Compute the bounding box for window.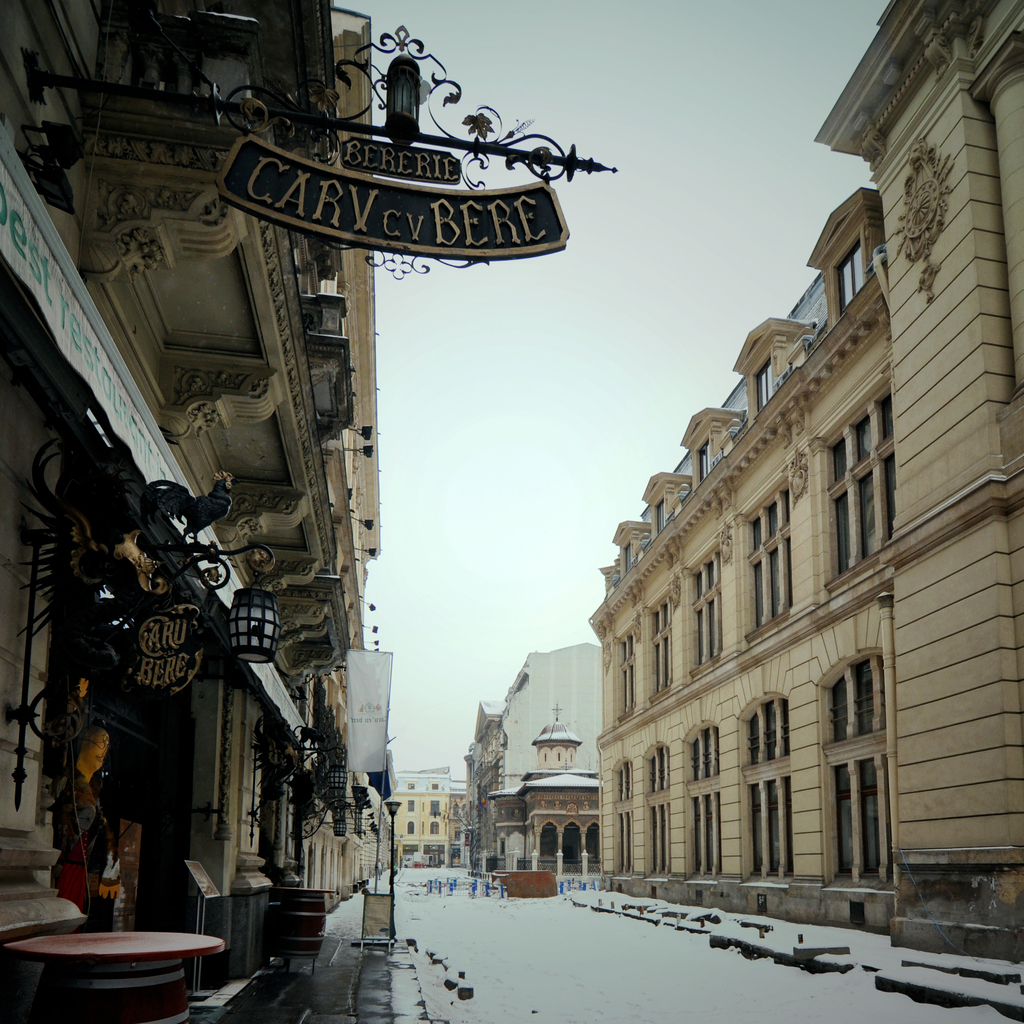
<box>644,741,670,874</box>.
